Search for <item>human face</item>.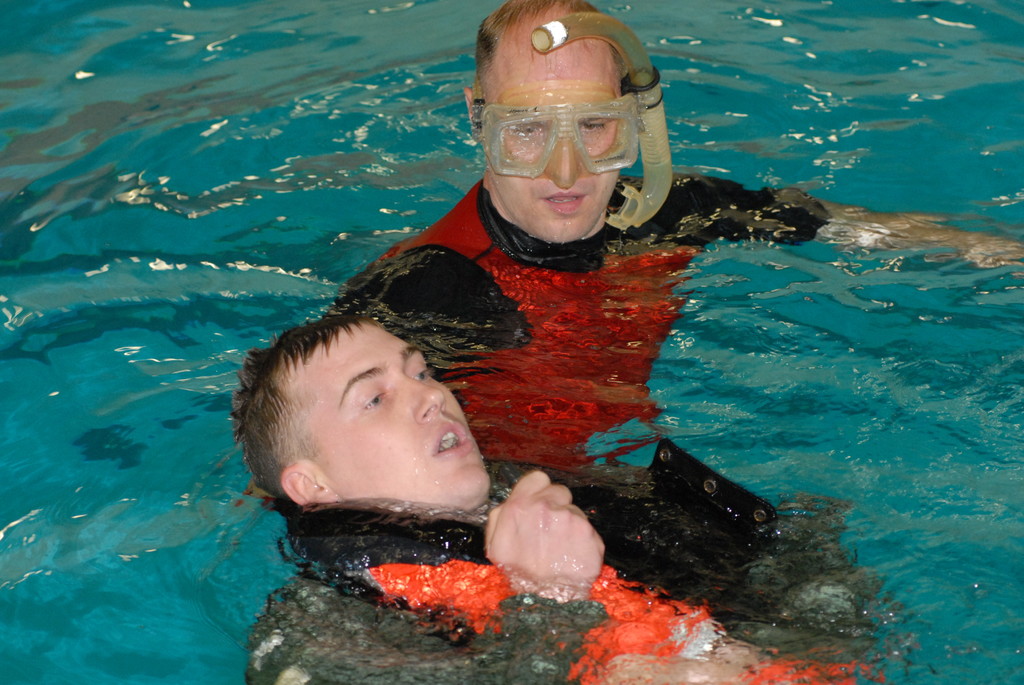
Found at <box>309,321,492,487</box>.
